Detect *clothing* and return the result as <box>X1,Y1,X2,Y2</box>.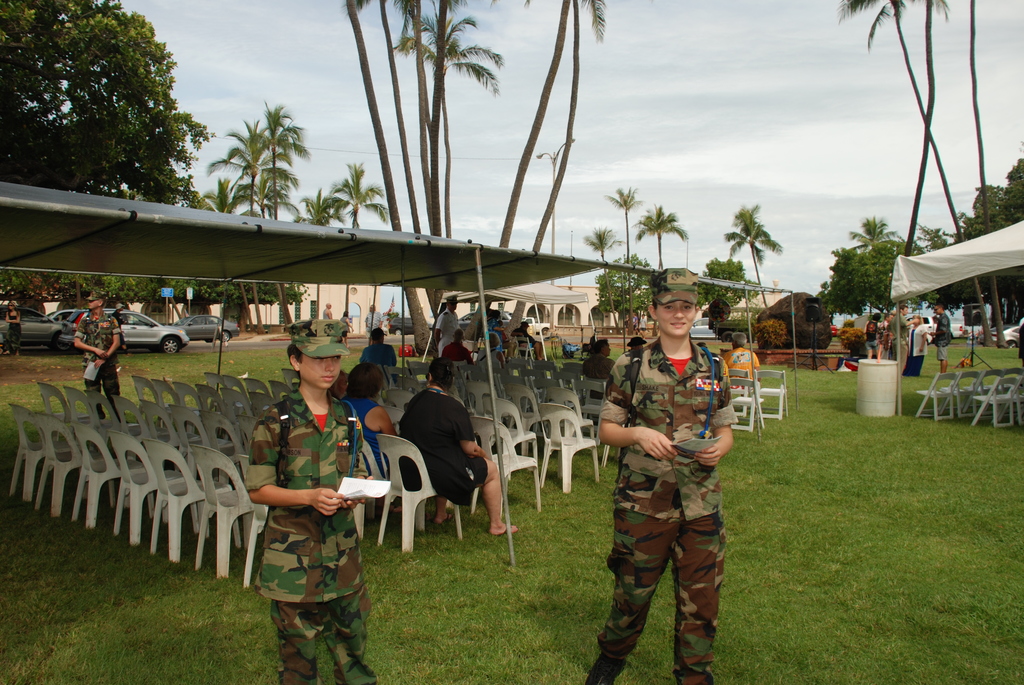
<box>324,310,327,320</box>.
